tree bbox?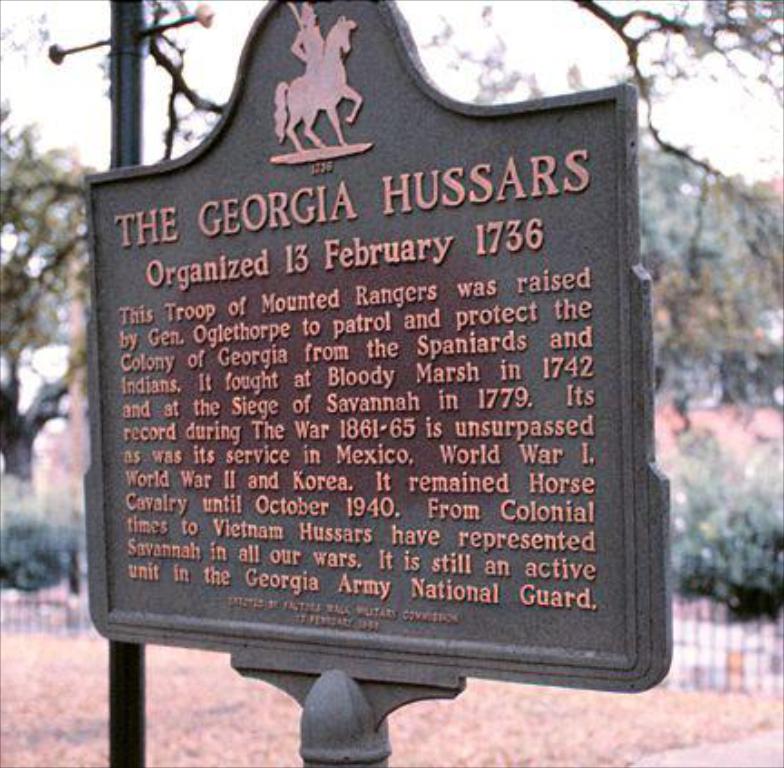
select_region(637, 133, 782, 419)
